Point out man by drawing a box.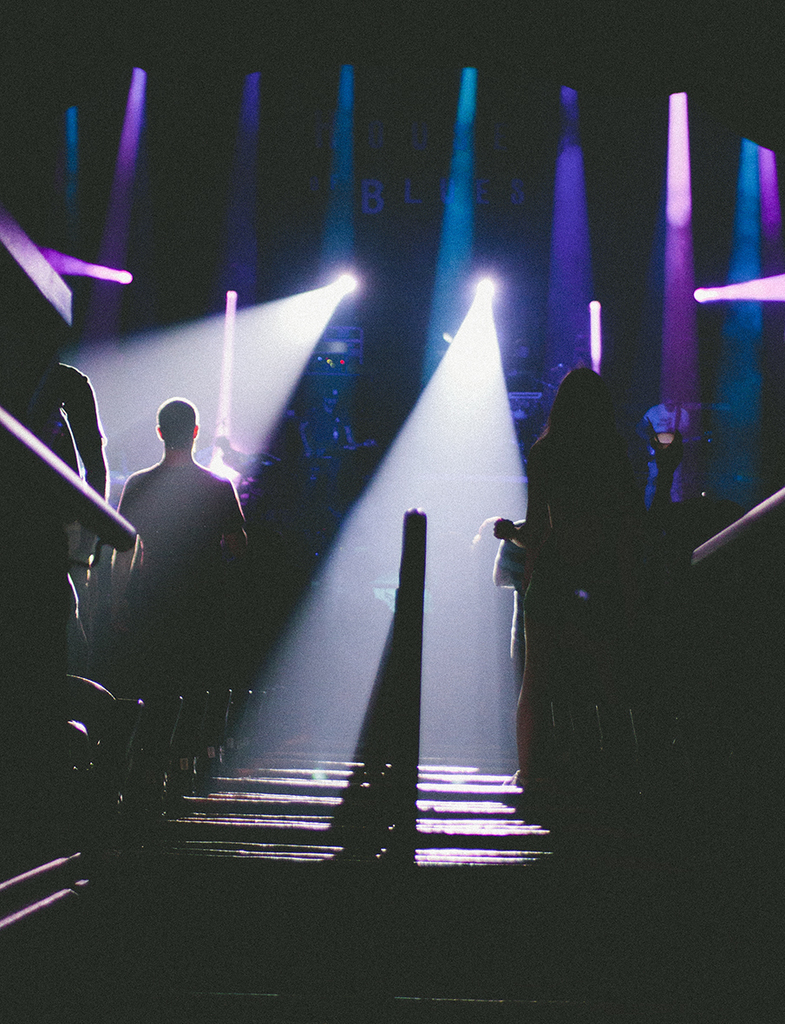
Rect(75, 372, 269, 747).
